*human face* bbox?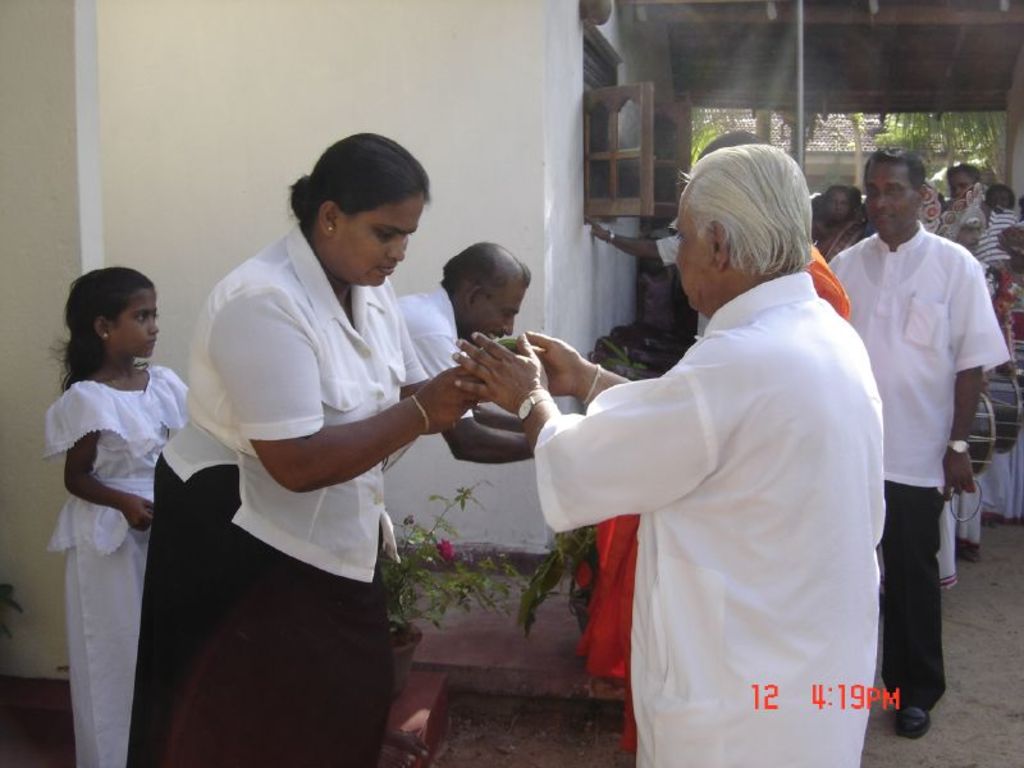
crop(474, 284, 525, 347)
